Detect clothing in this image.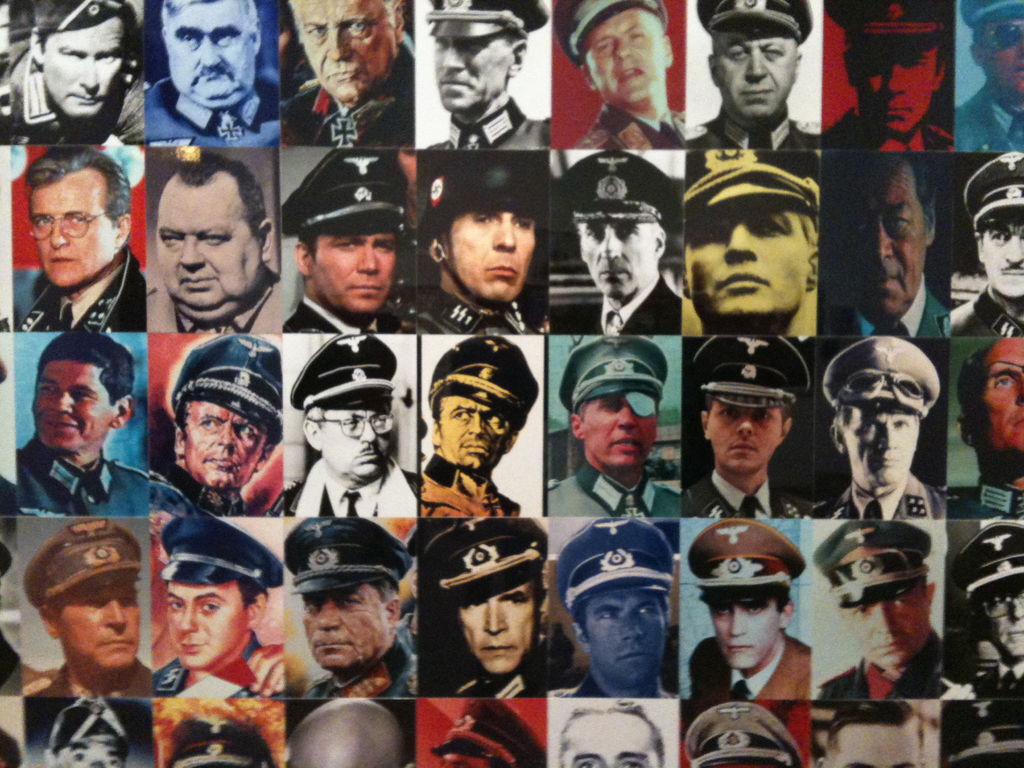
Detection: BBox(0, 476, 17, 516).
